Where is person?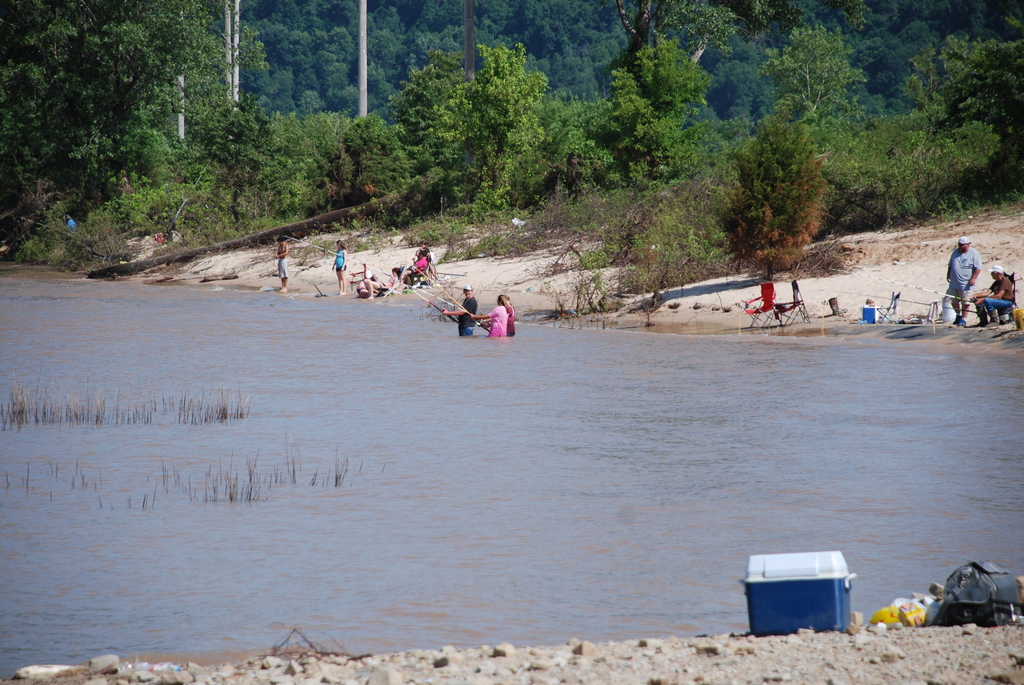
<region>948, 232, 980, 326</region>.
